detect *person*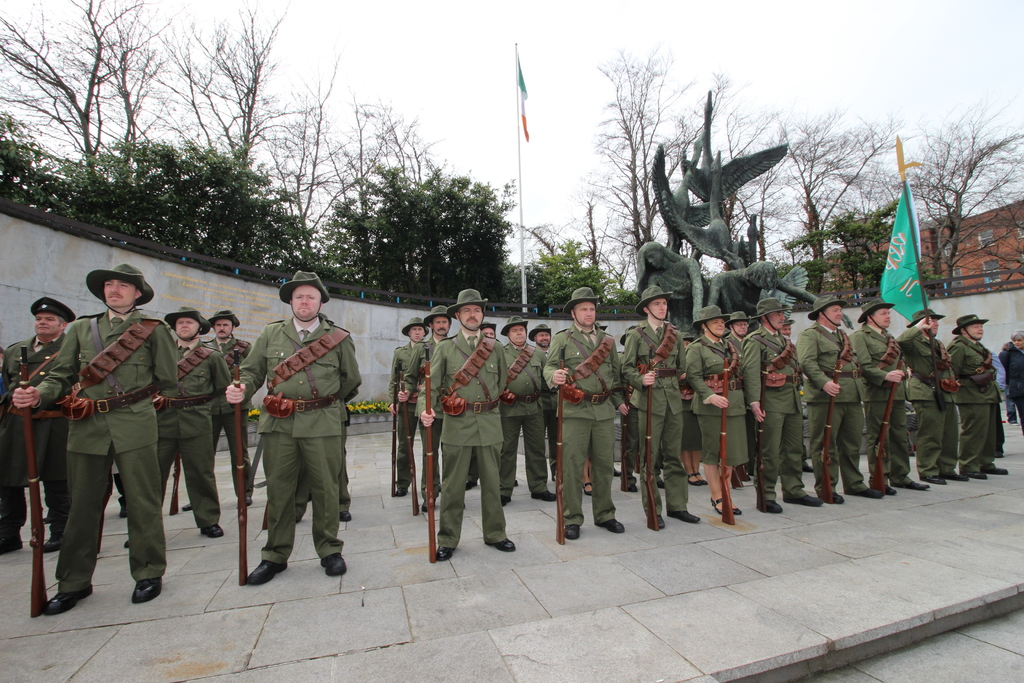
782/318/793/338
